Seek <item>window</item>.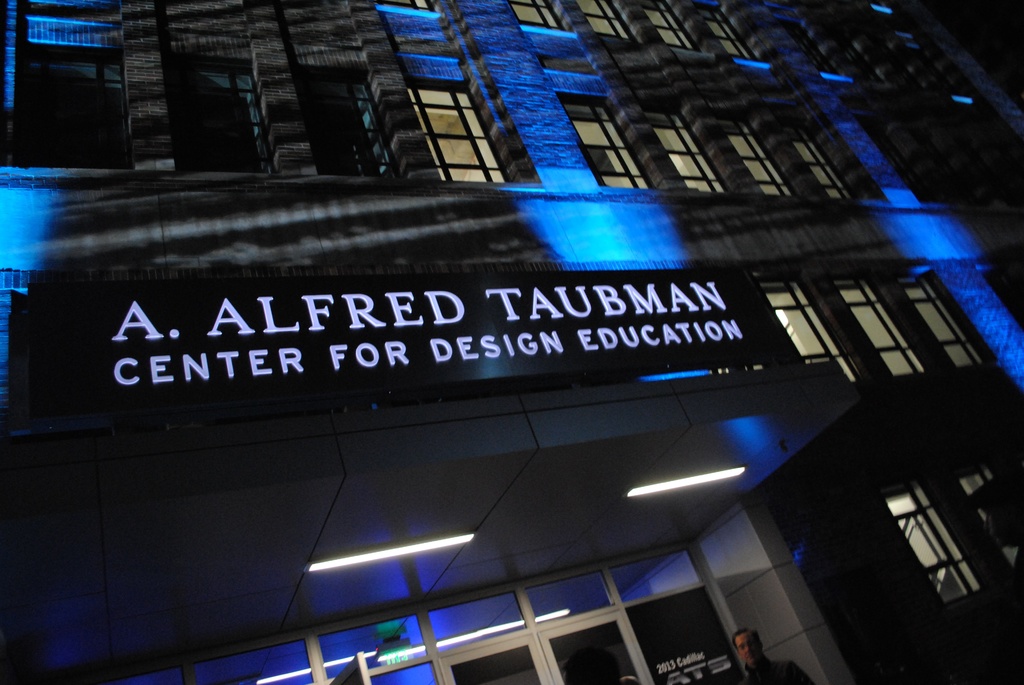
region(760, 281, 856, 377).
